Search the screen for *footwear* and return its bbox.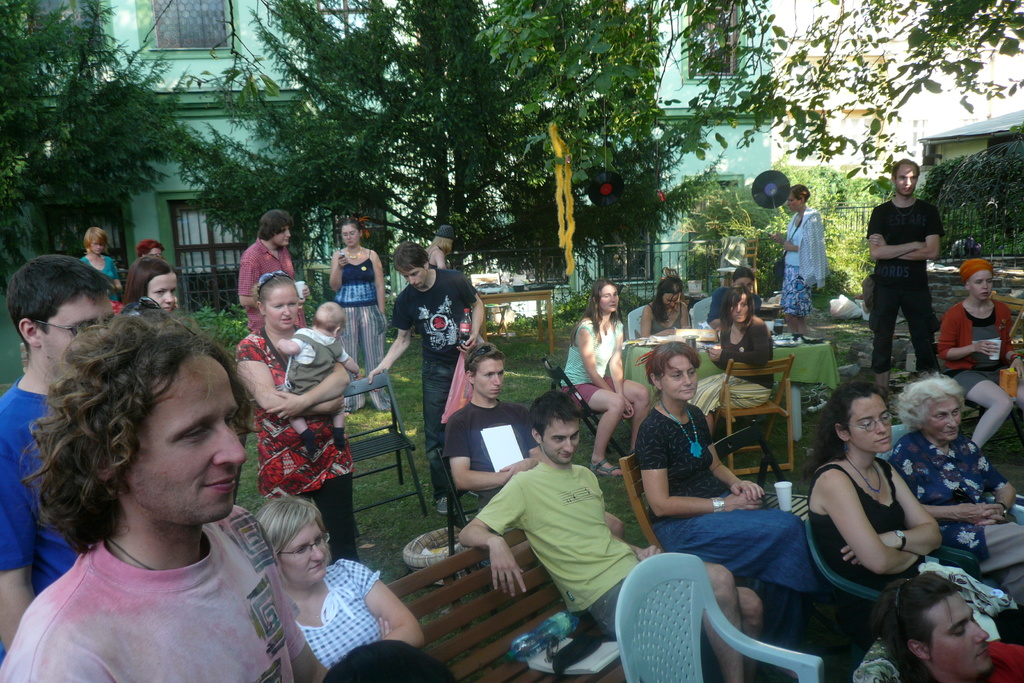
Found: 586:460:625:478.
